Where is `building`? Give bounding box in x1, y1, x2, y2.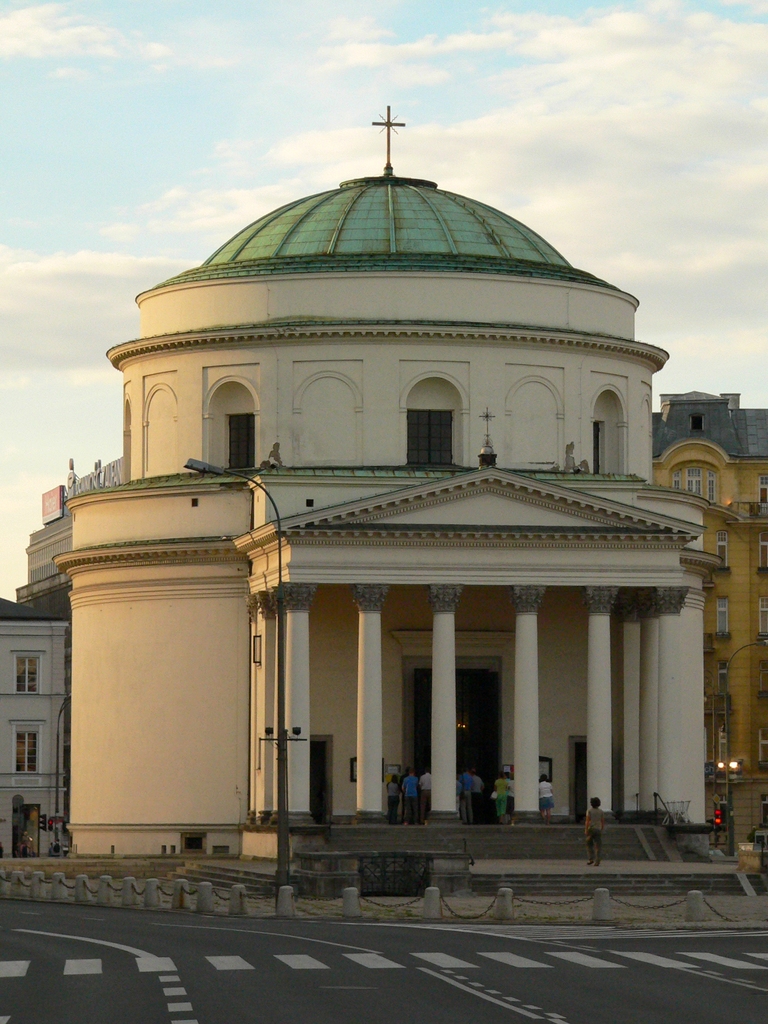
15, 449, 118, 605.
